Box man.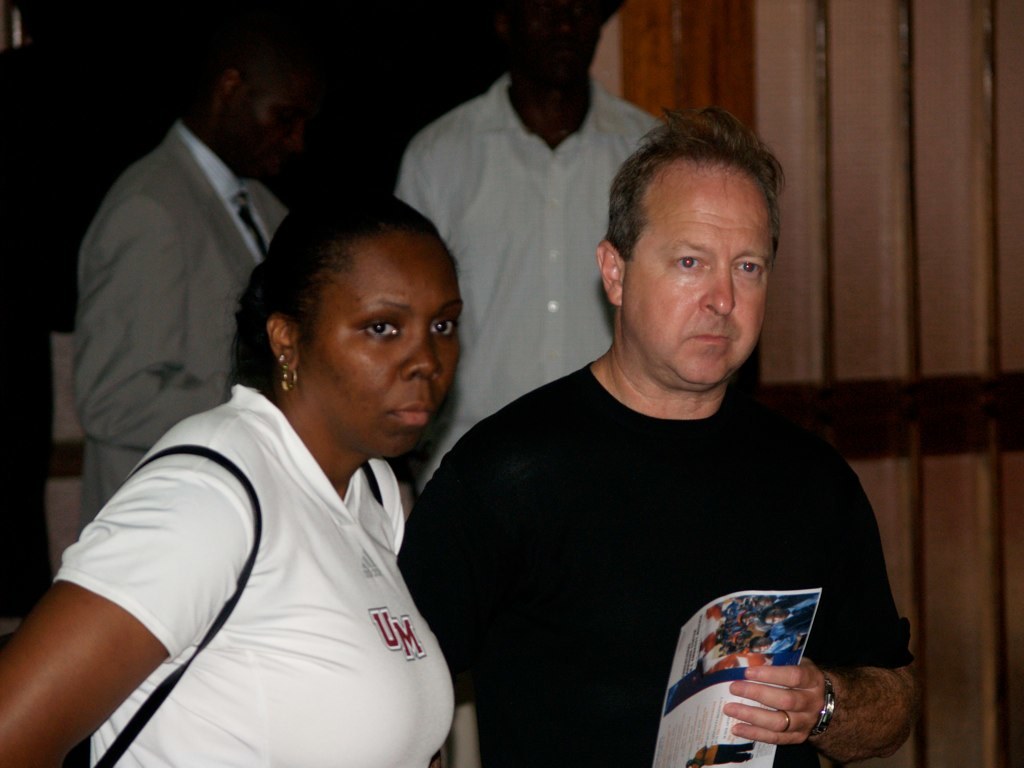
[left=79, top=6, right=309, bottom=515].
